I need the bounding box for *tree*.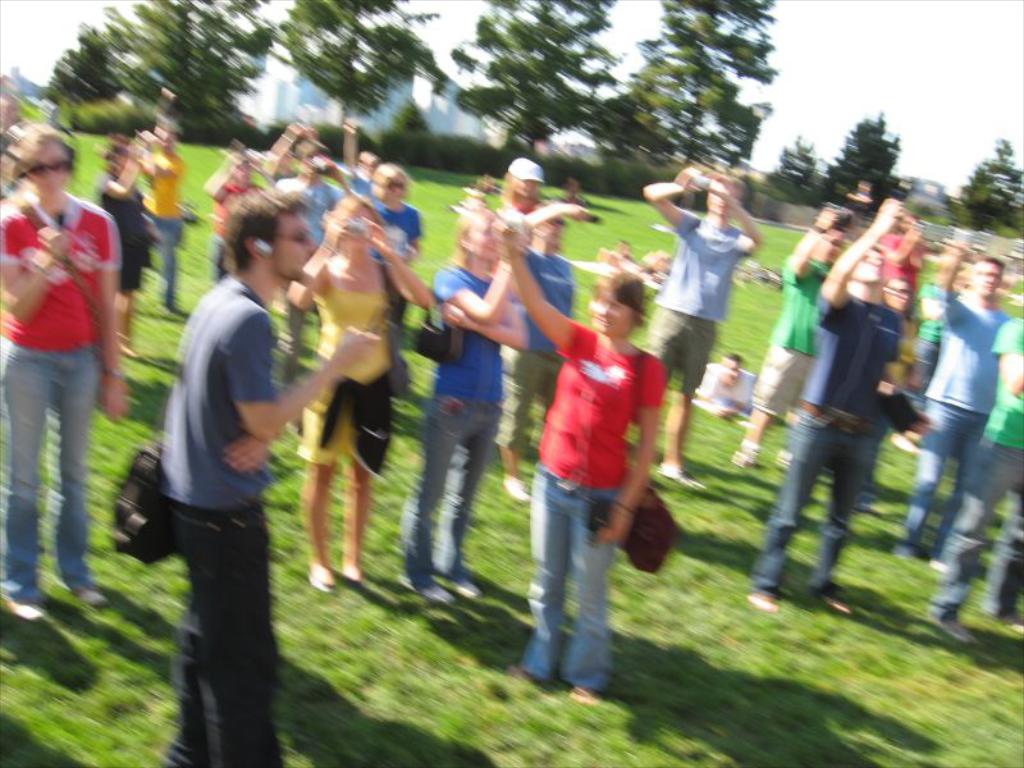
Here it is: (456,0,630,157).
